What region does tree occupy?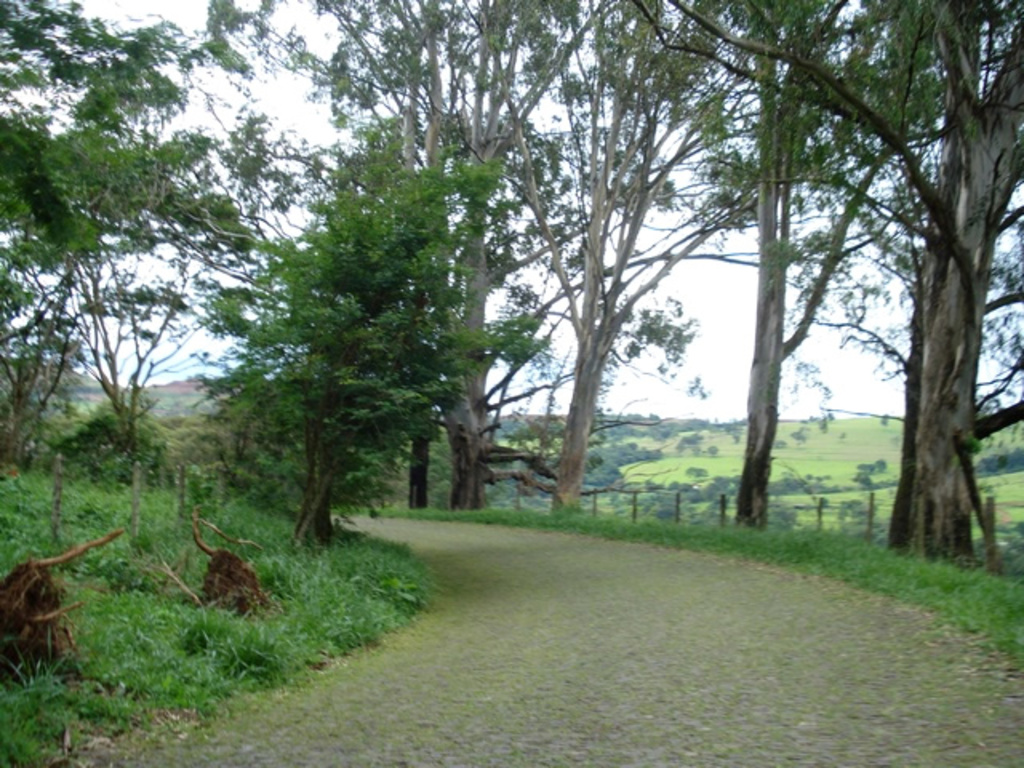
x1=189, y1=107, x2=565, y2=557.
